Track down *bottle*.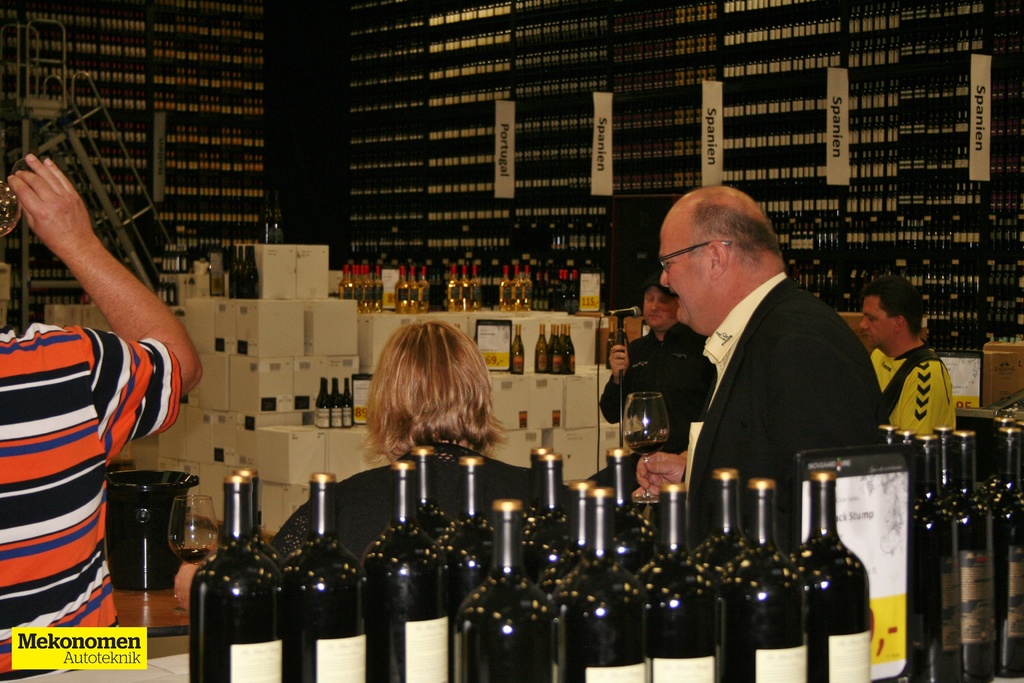
Tracked to pyautogui.locateOnScreen(461, 265, 472, 309).
